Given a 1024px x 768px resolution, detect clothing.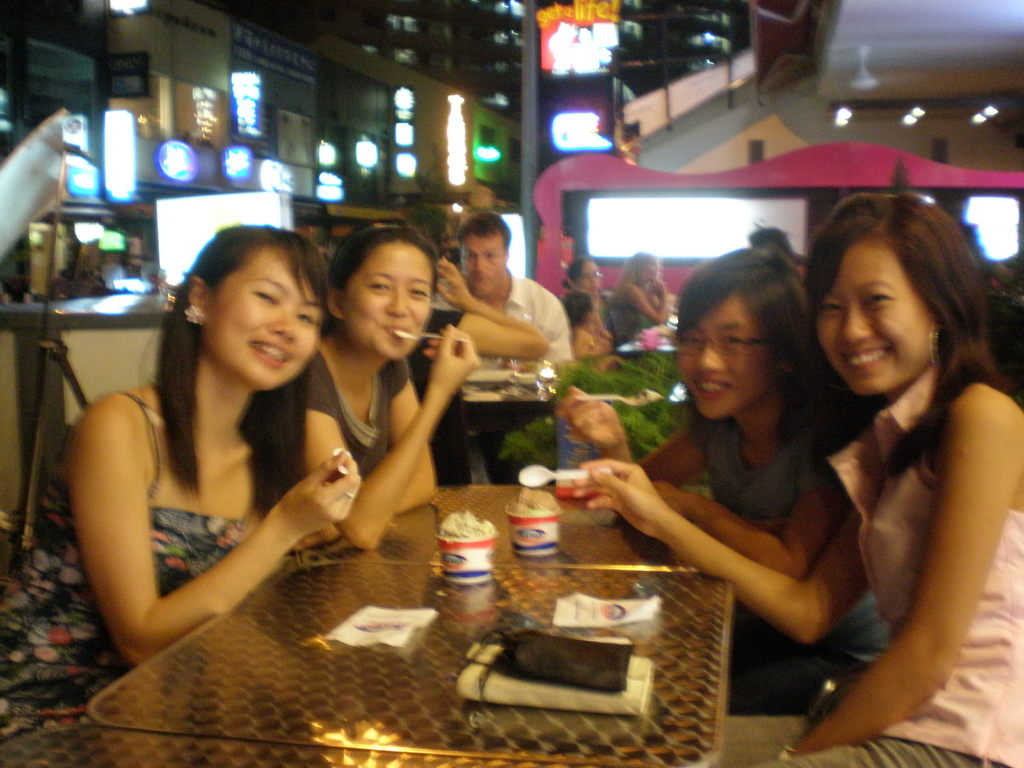
bbox=(709, 373, 1023, 767).
